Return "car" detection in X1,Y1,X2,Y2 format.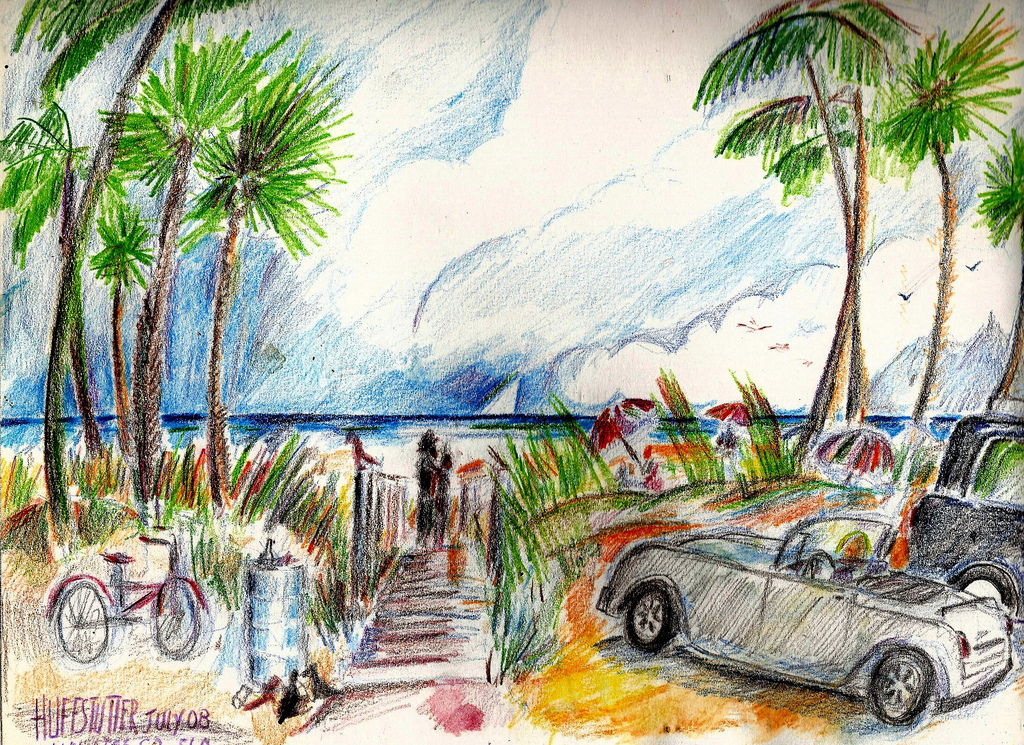
902,396,1023,627.
